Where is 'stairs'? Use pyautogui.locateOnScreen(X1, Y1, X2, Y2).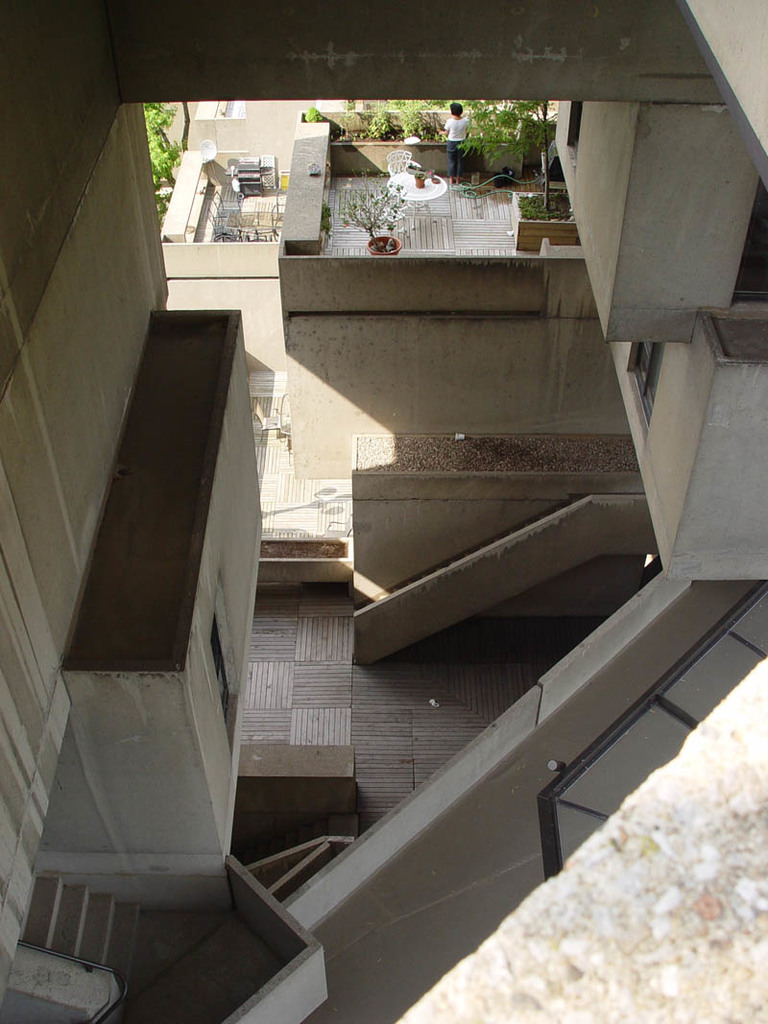
pyautogui.locateOnScreen(8, 863, 137, 992).
